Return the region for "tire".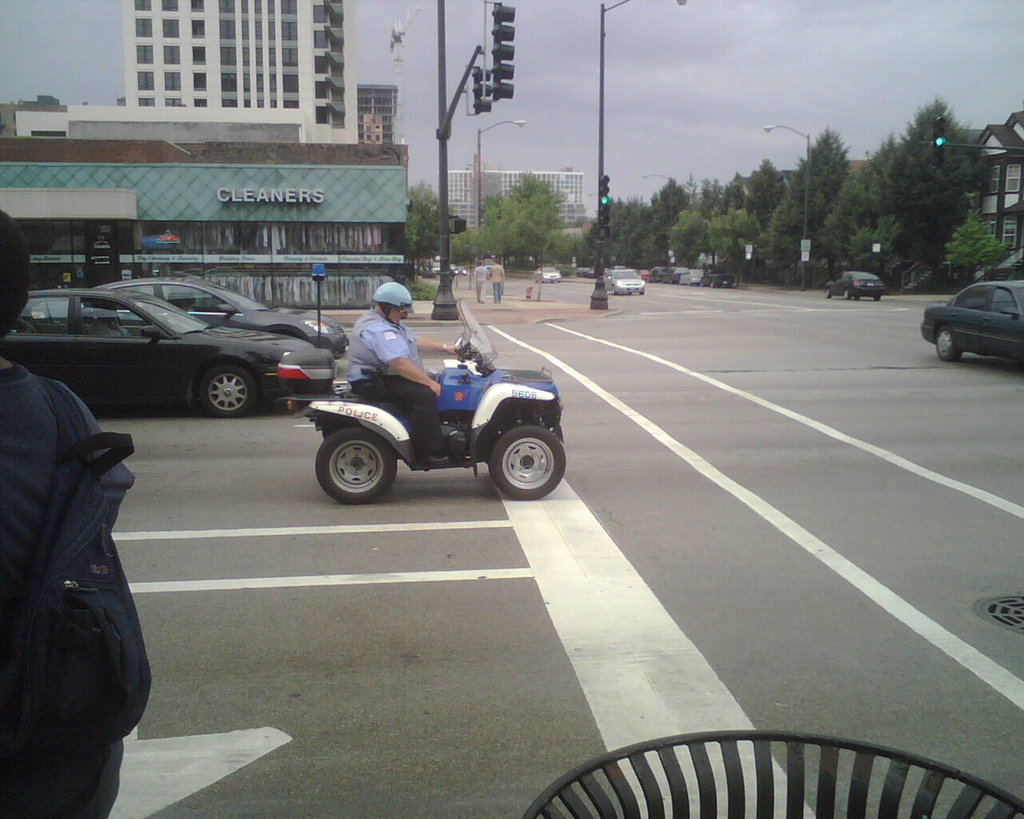
BBox(193, 364, 257, 418).
